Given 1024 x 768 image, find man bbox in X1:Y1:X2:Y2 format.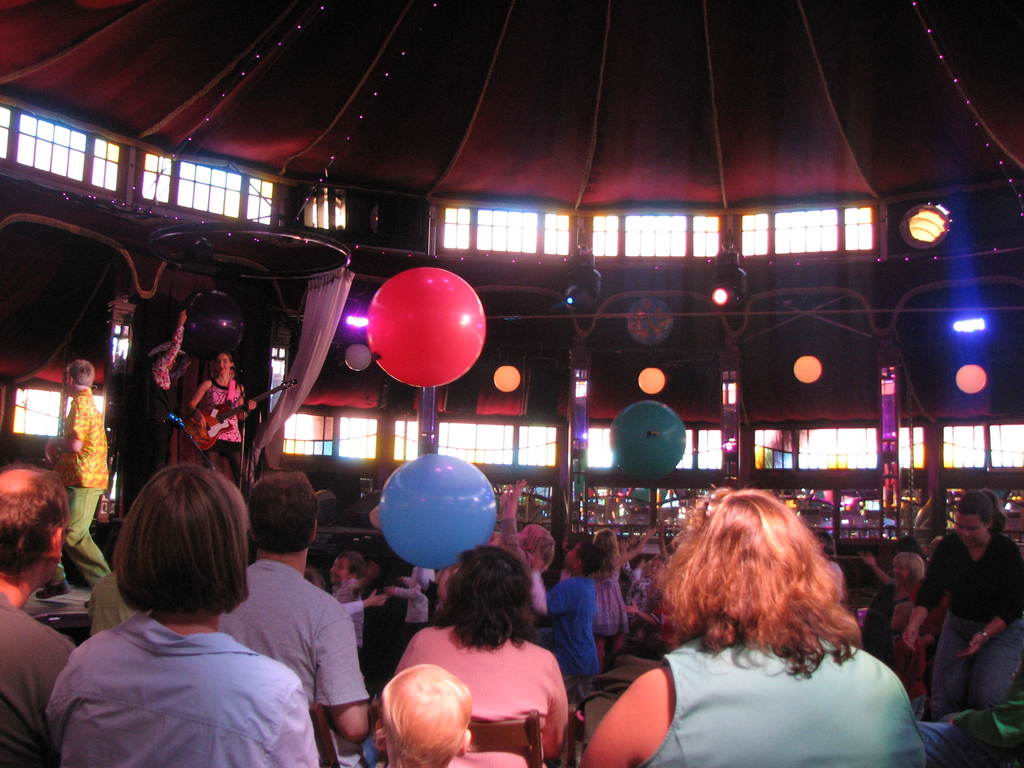
330:549:374:641.
